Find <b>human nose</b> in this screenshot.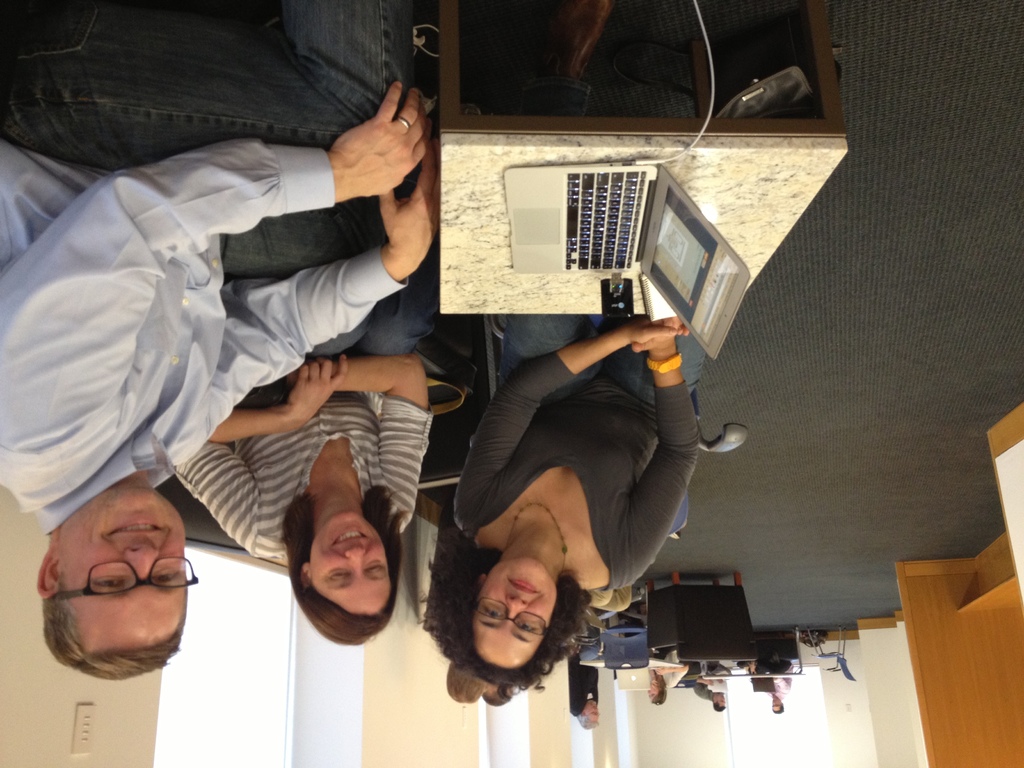
The bounding box for <b>human nose</b> is <box>504,598,527,621</box>.
